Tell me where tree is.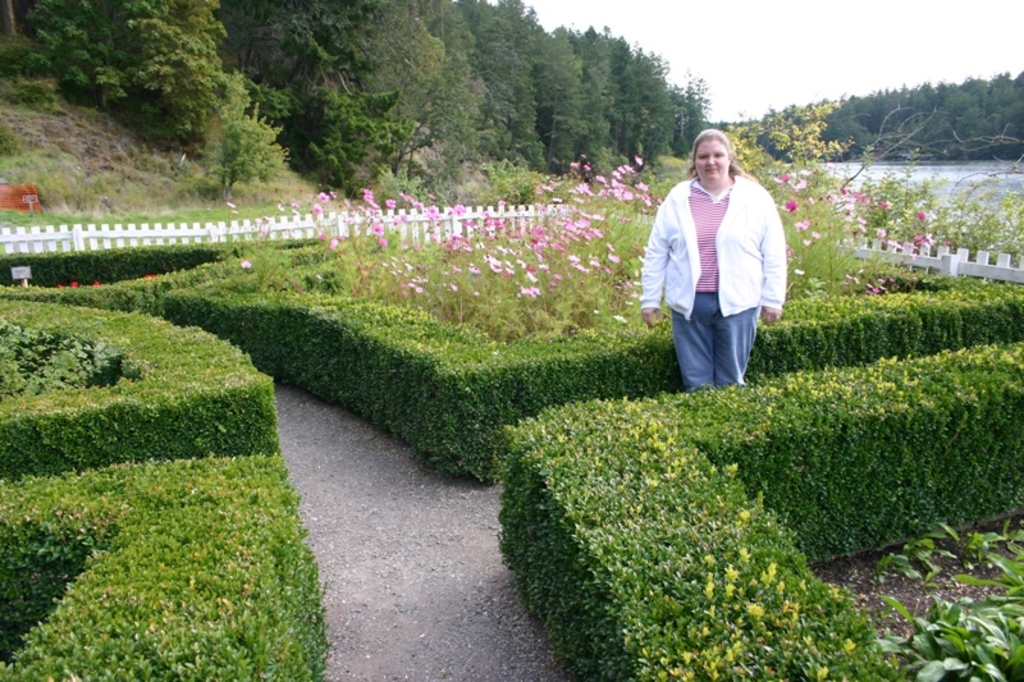
tree is at detection(769, 99, 858, 165).
